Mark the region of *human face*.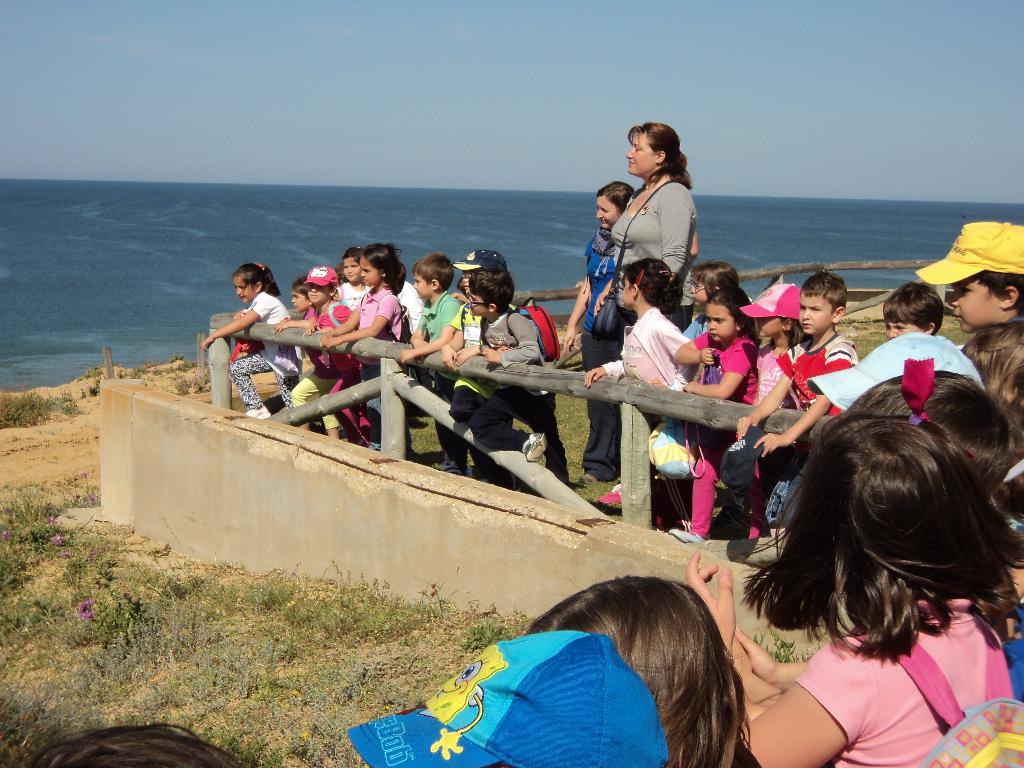
Region: (x1=362, y1=257, x2=386, y2=288).
